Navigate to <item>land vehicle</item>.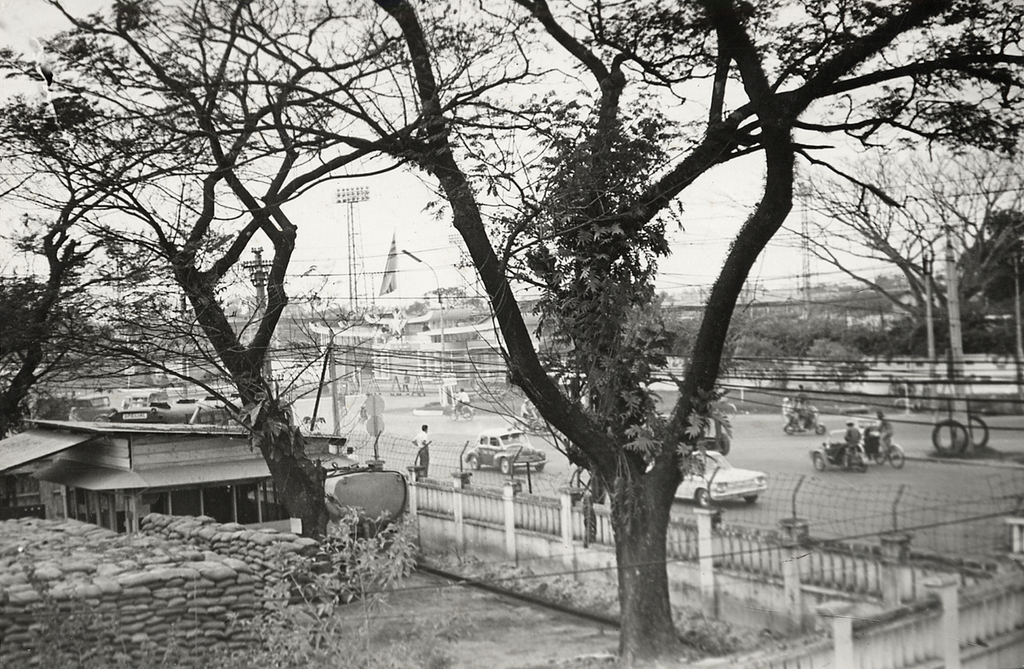
Navigation target: x1=109 y1=388 x2=247 y2=429.
